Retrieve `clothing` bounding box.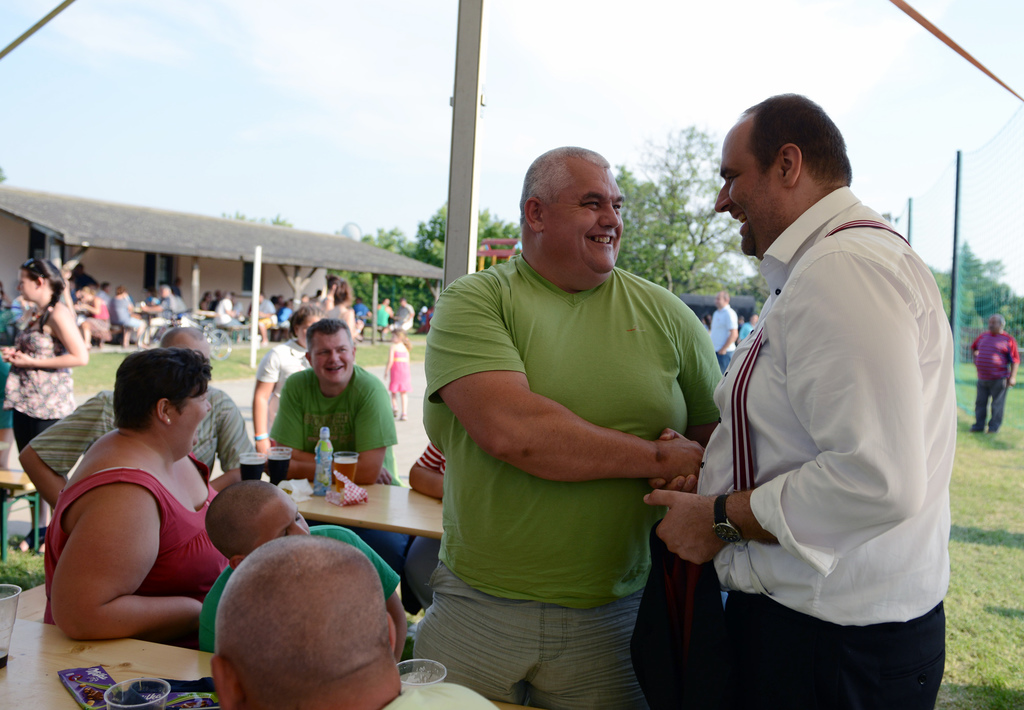
Bounding box: left=387, top=302, right=412, bottom=328.
